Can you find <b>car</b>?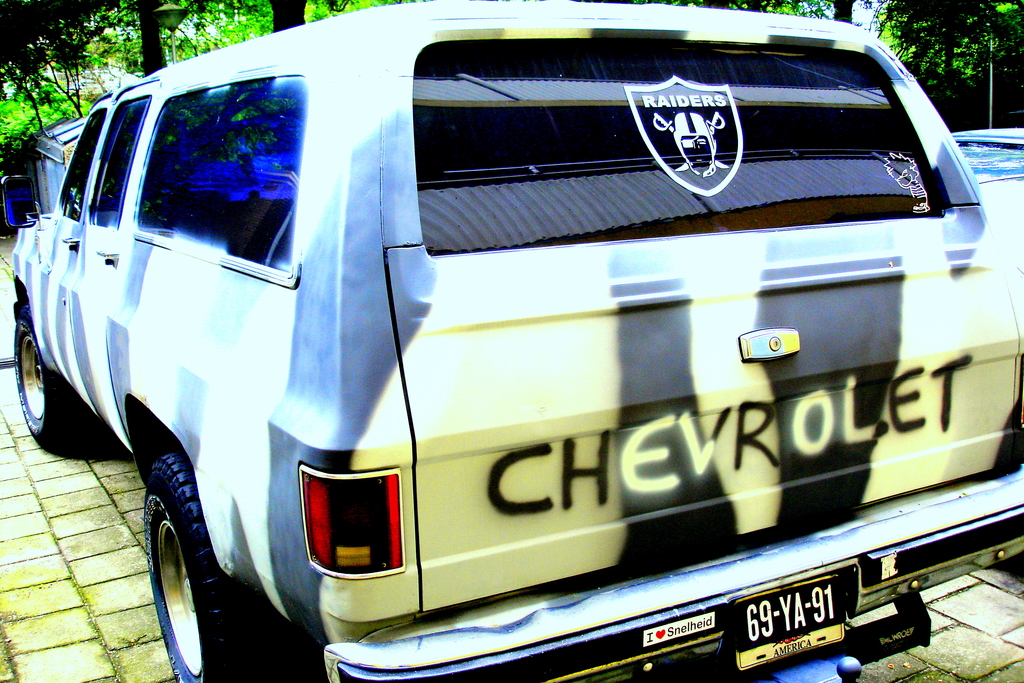
Yes, bounding box: bbox=(950, 128, 1023, 298).
